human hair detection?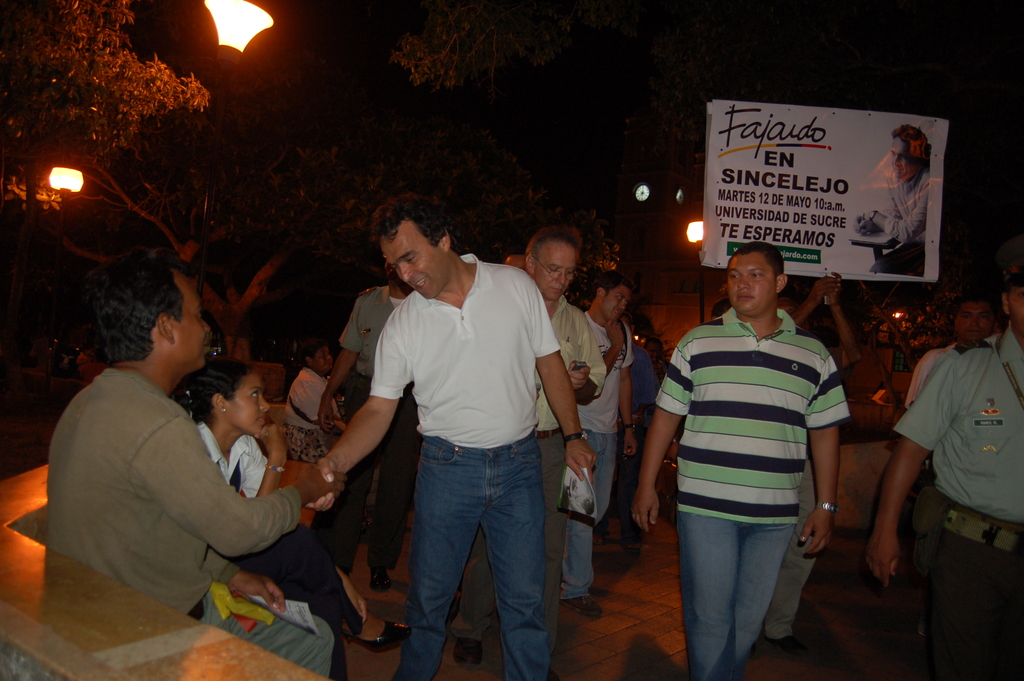
Rect(527, 226, 581, 258)
